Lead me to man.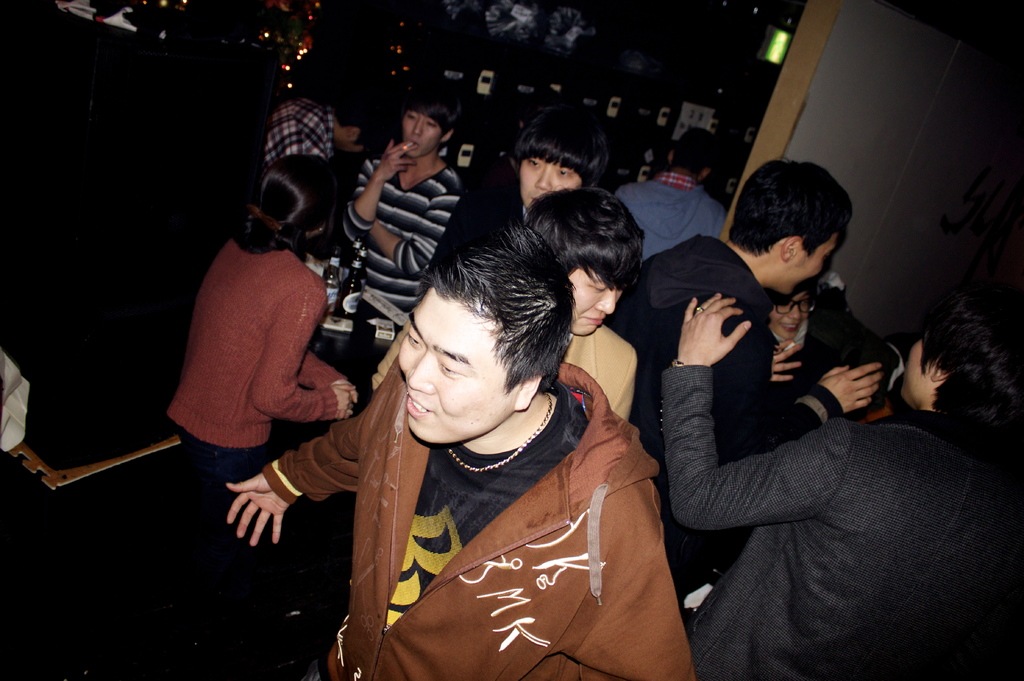
Lead to bbox=[659, 293, 1023, 680].
